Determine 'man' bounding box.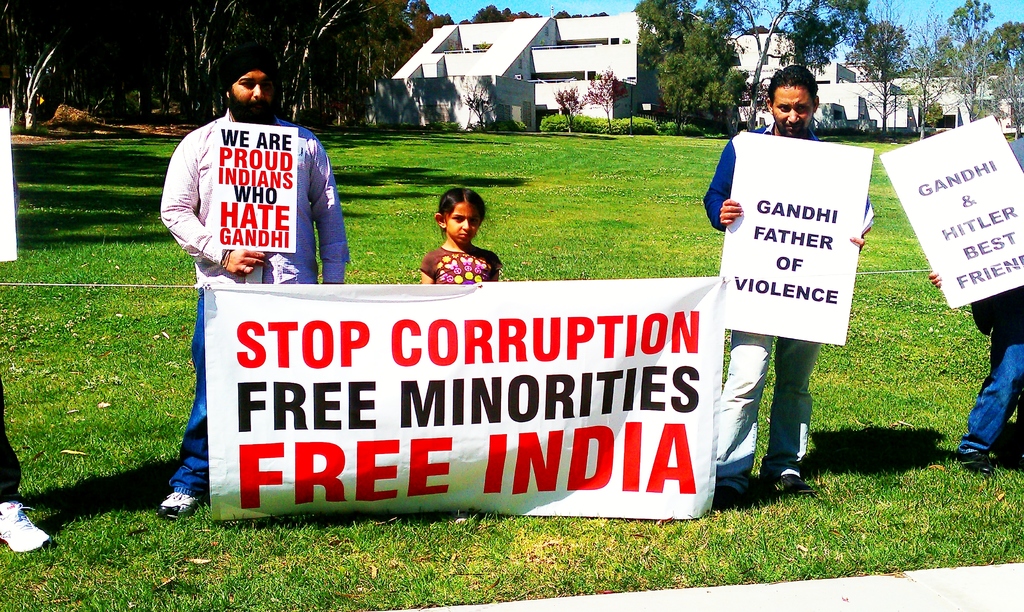
Determined: [927,133,1023,477].
